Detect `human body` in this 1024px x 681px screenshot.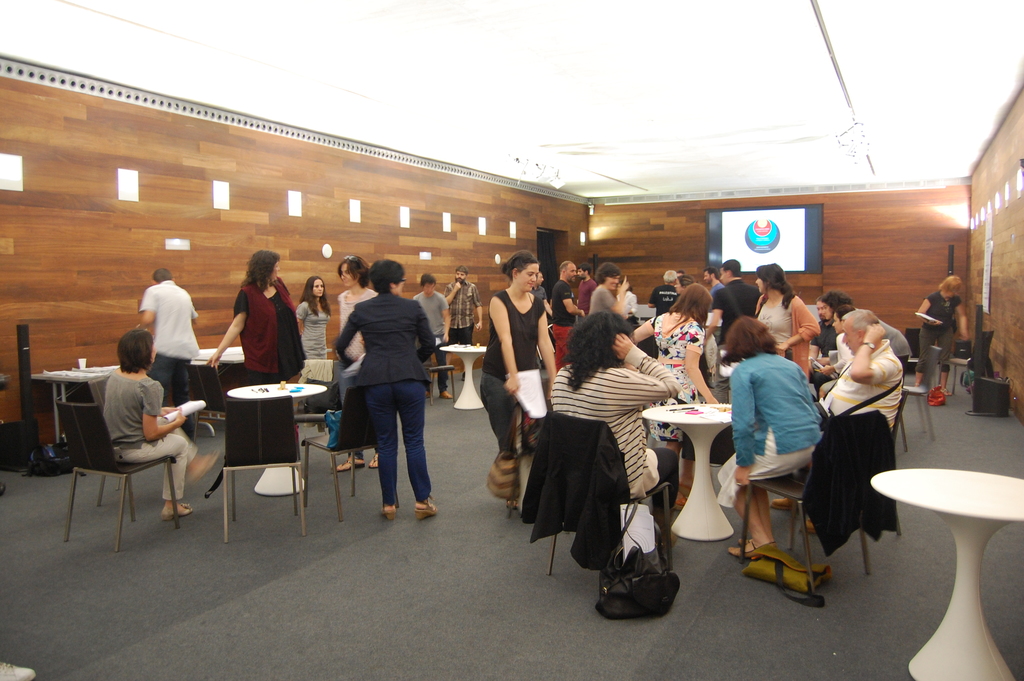
Detection: [551, 276, 586, 370].
